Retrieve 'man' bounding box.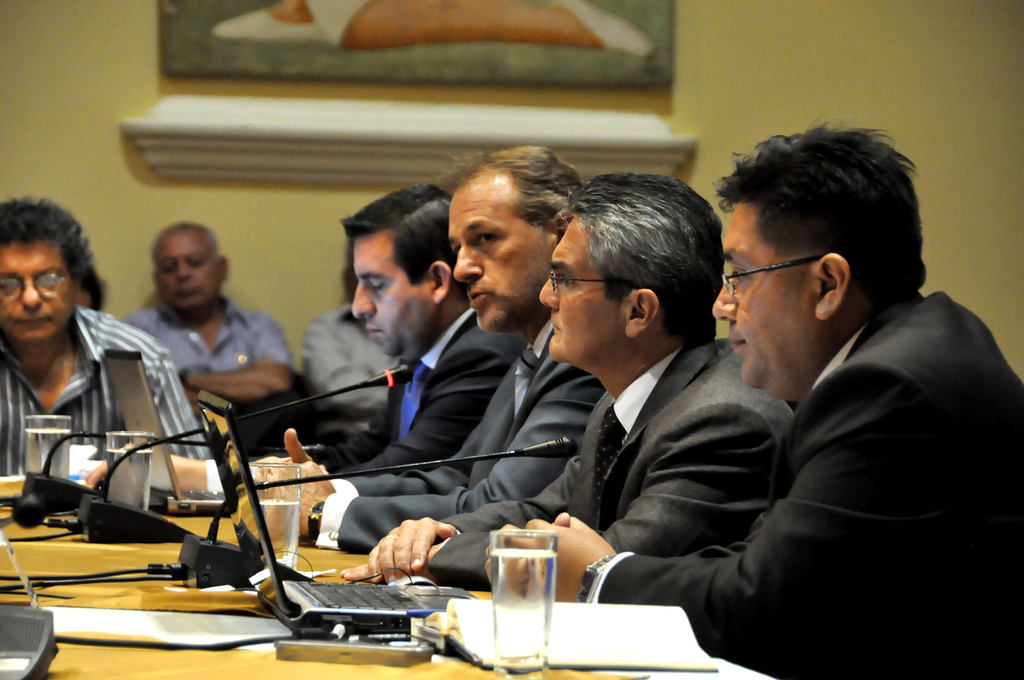
Bounding box: bbox(257, 141, 606, 553).
